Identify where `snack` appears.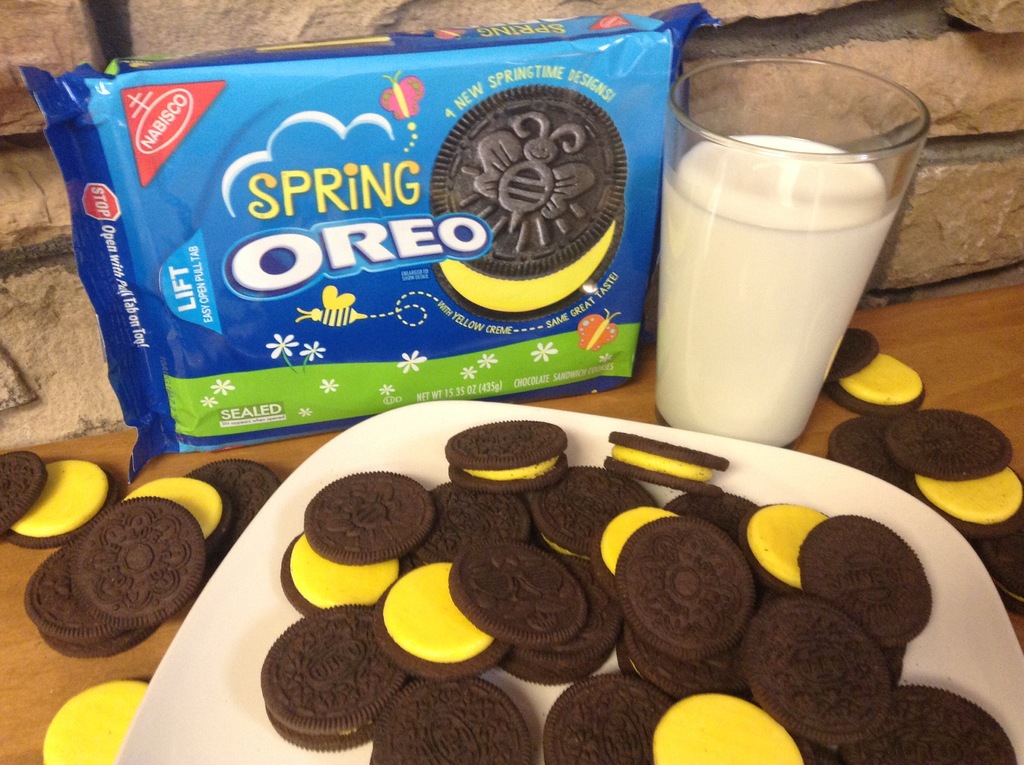
Appears at [x1=40, y1=680, x2=155, y2=764].
